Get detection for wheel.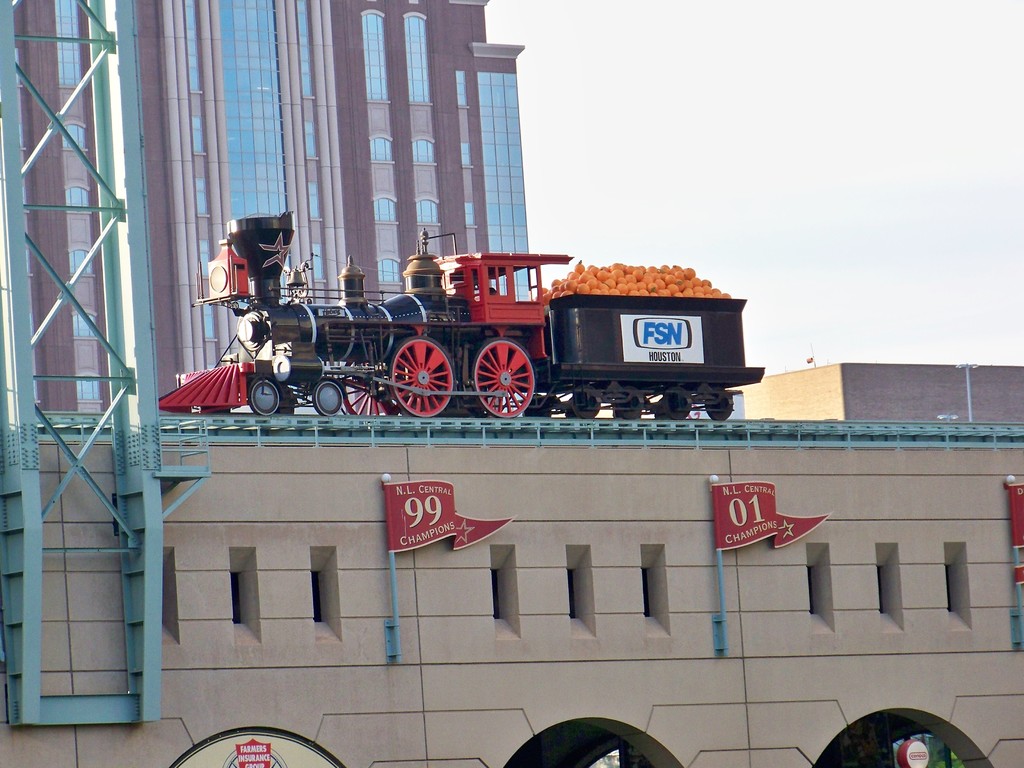
Detection: [707,395,734,417].
